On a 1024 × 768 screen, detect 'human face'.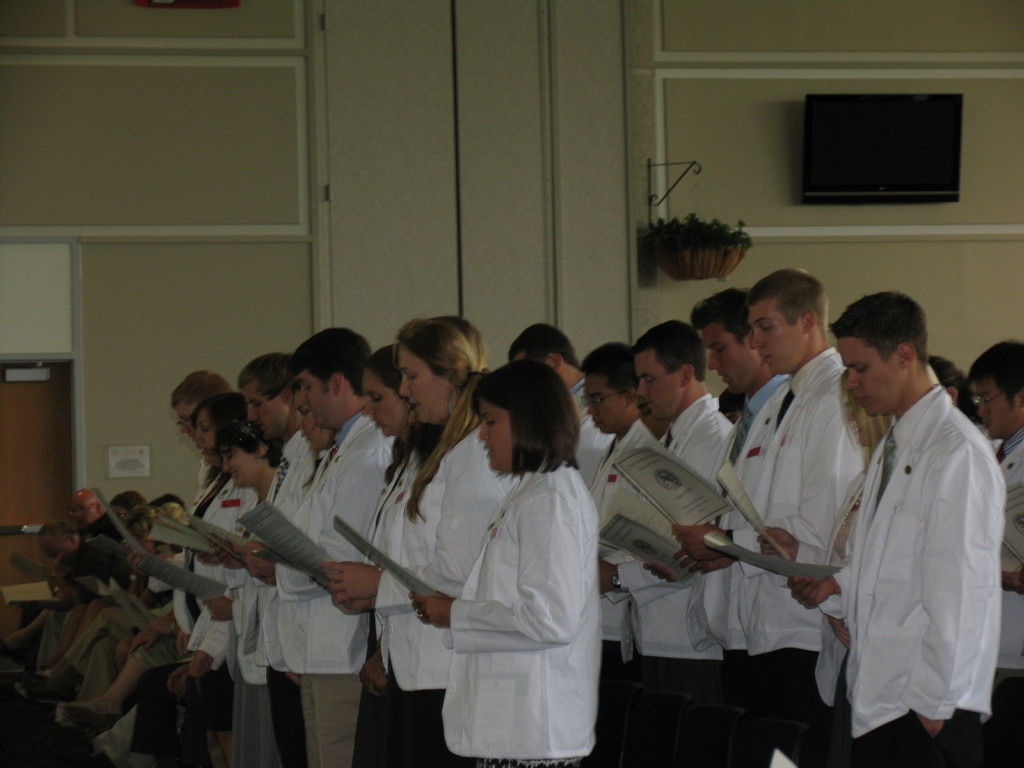
locate(195, 412, 221, 465).
